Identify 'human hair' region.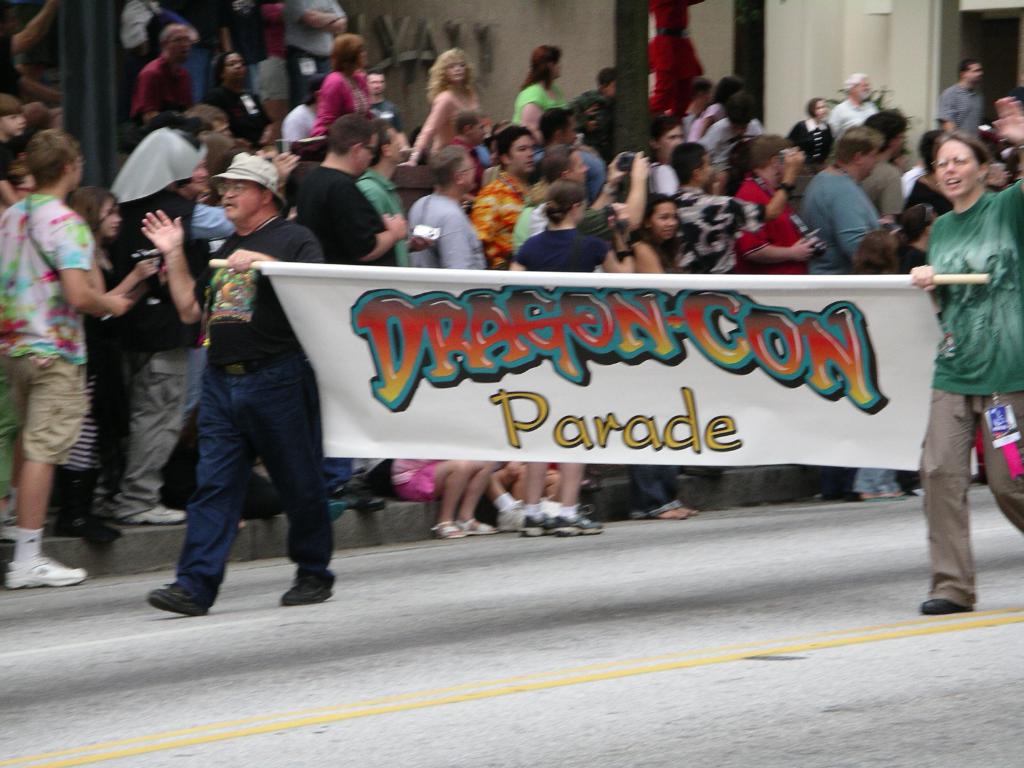
Region: pyautogui.locateOnScreen(955, 58, 981, 81).
